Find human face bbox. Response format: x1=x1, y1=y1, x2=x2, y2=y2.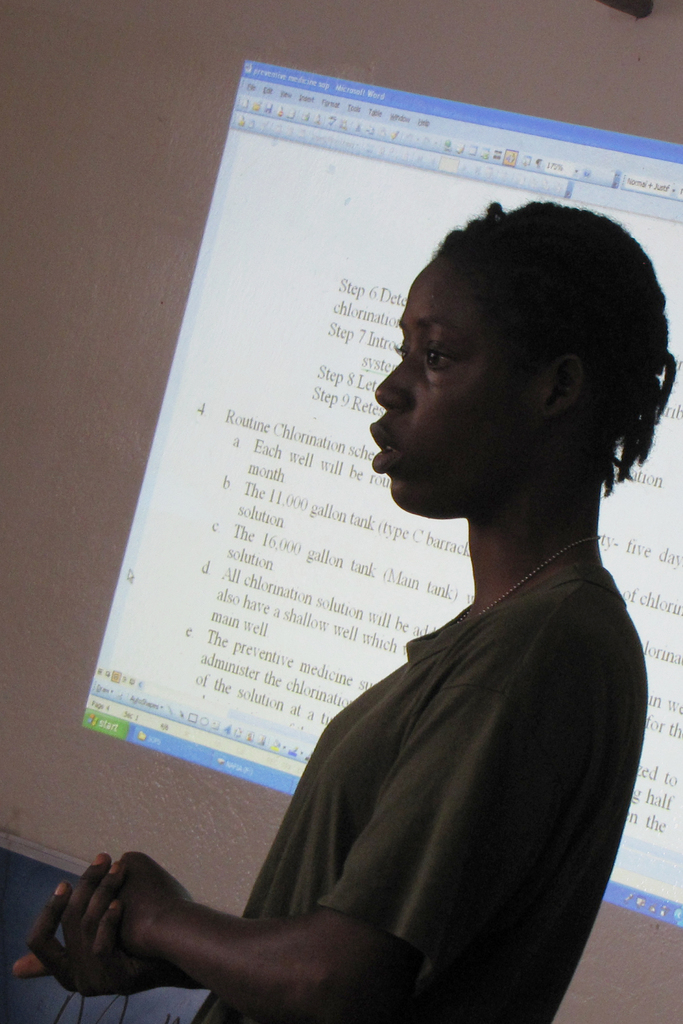
x1=360, y1=235, x2=555, y2=520.
